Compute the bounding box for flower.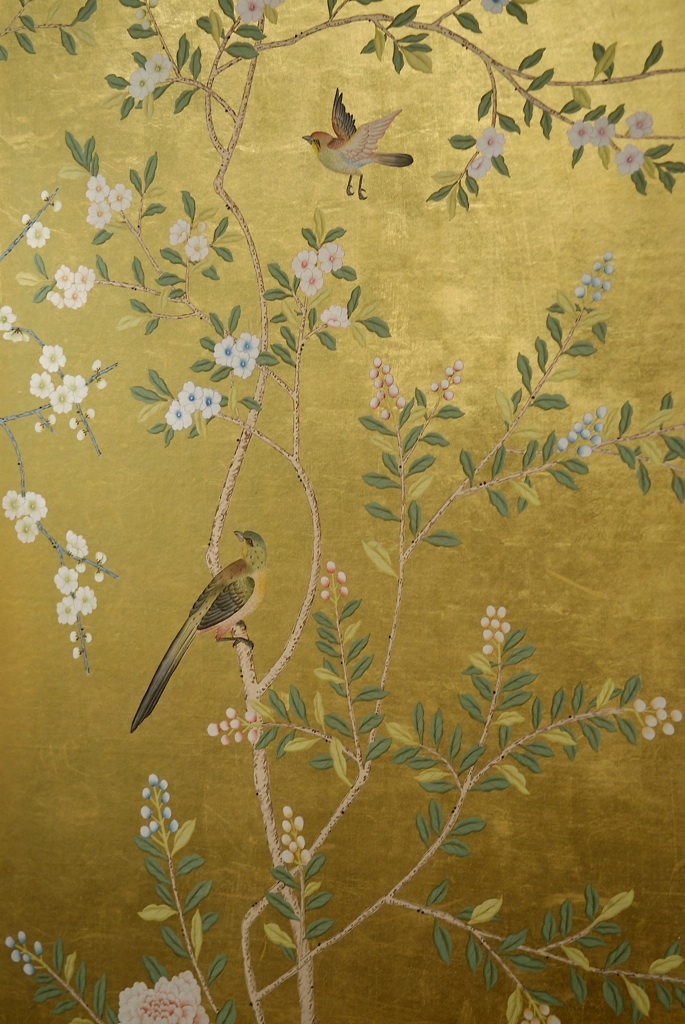
0, 327, 33, 345.
